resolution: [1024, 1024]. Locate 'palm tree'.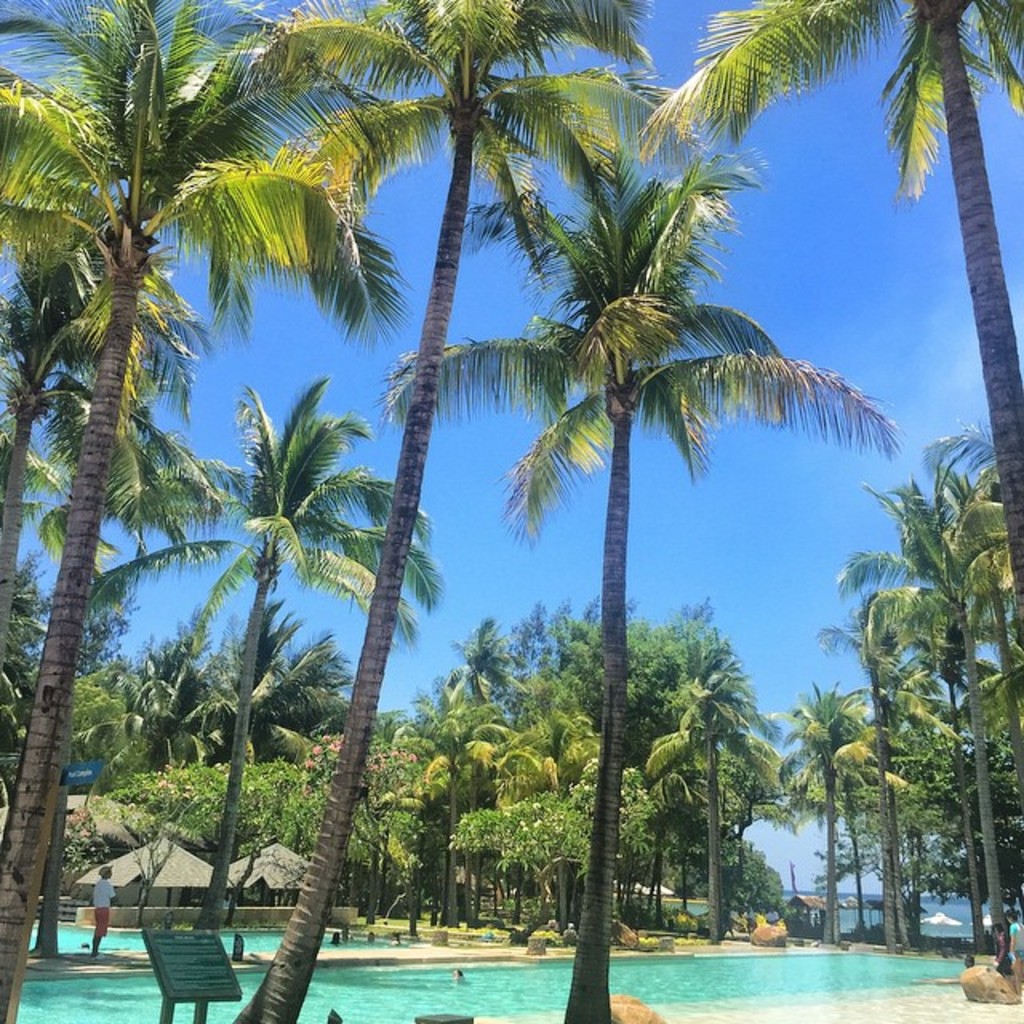
(632,0,1022,650).
